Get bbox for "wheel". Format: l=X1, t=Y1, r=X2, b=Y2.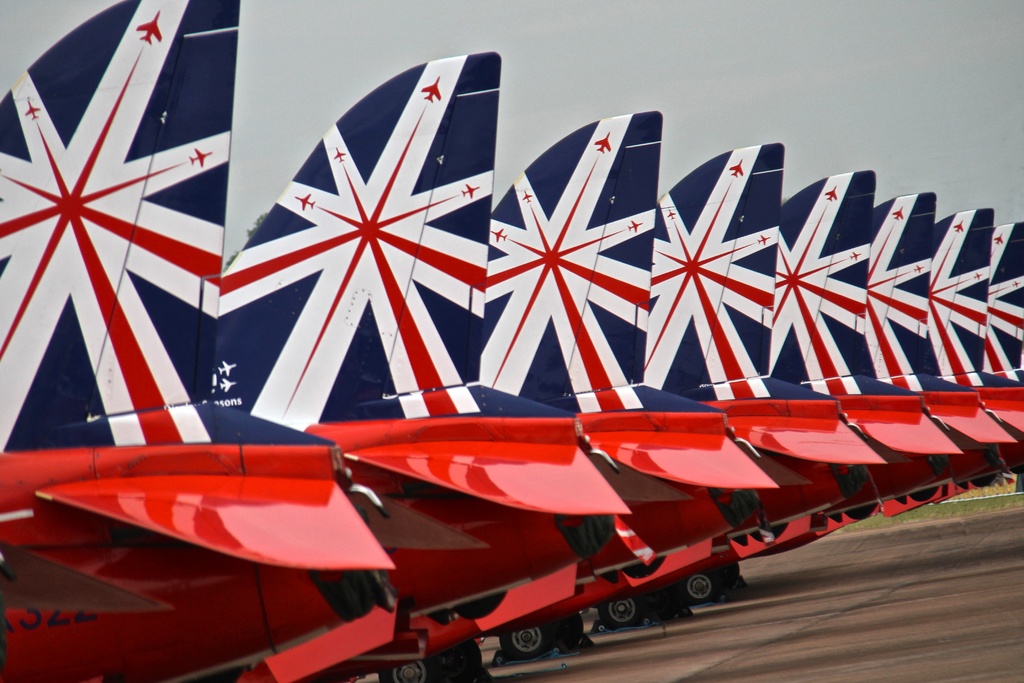
l=684, t=572, r=716, b=606.
